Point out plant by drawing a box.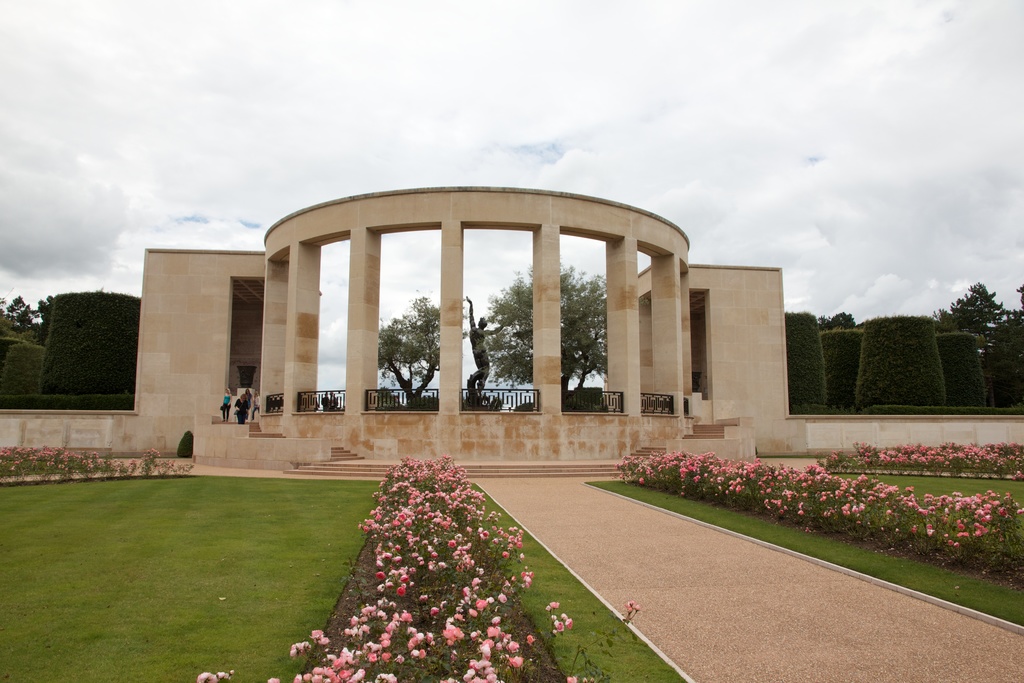
Rect(0, 339, 47, 393).
